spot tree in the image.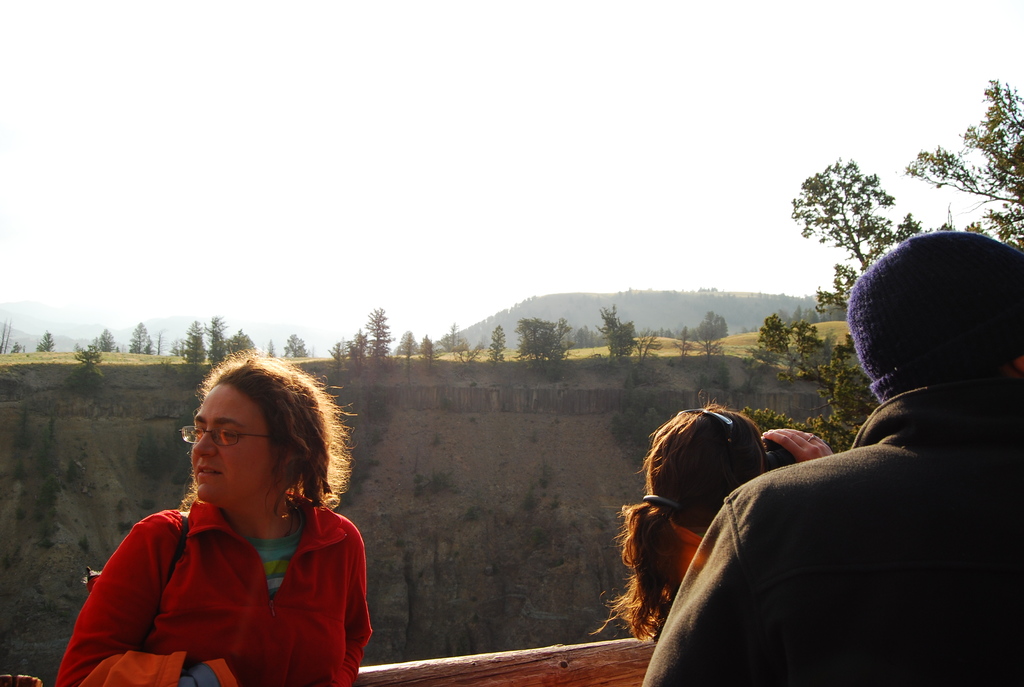
tree found at BBox(6, 341, 22, 357).
